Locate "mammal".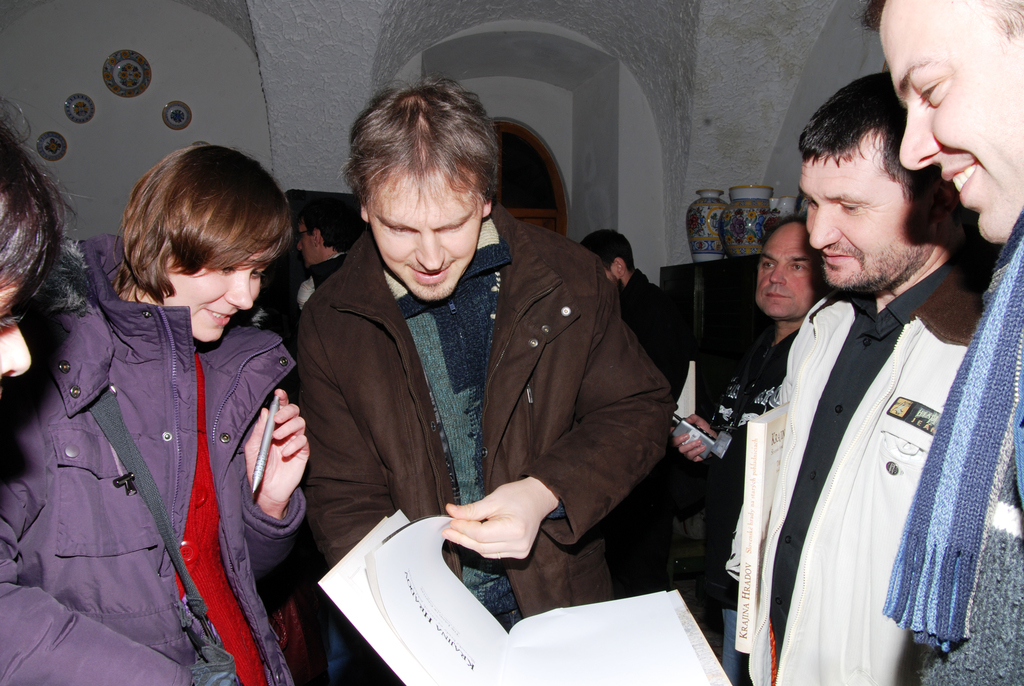
Bounding box: (x1=299, y1=79, x2=676, y2=685).
